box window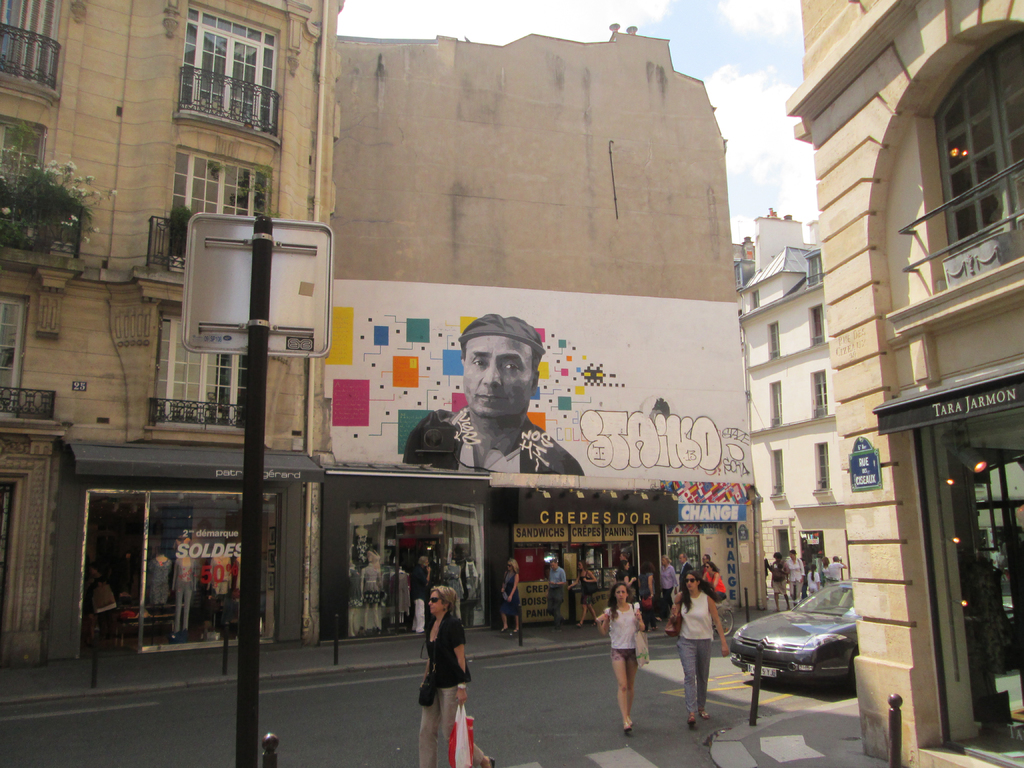
932, 31, 1023, 280
